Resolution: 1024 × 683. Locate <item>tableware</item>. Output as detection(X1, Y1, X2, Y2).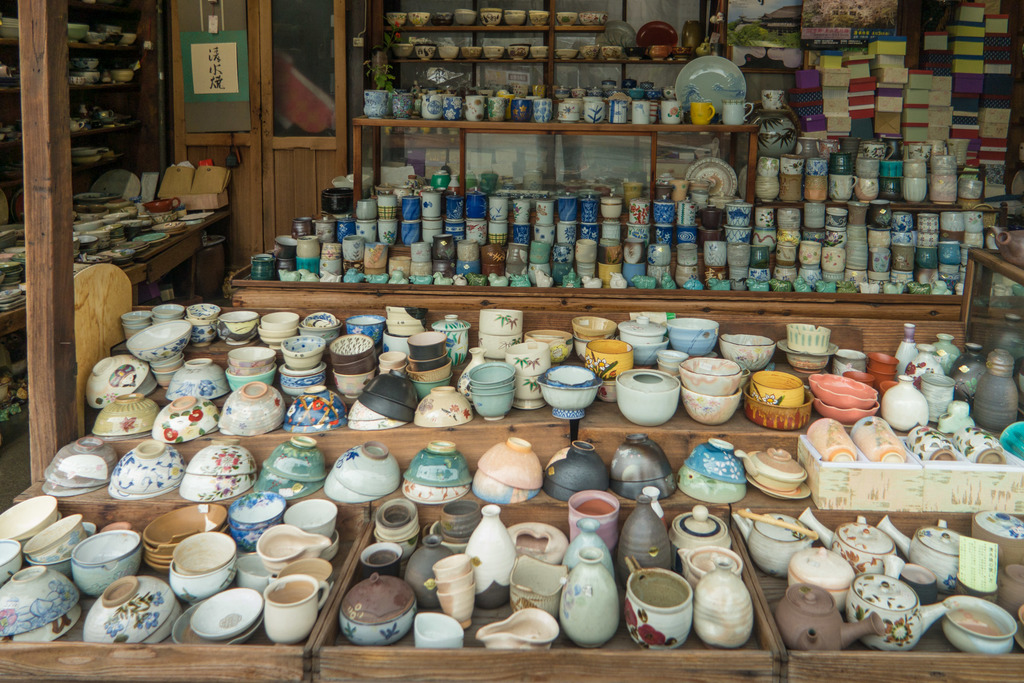
detection(793, 356, 828, 375).
